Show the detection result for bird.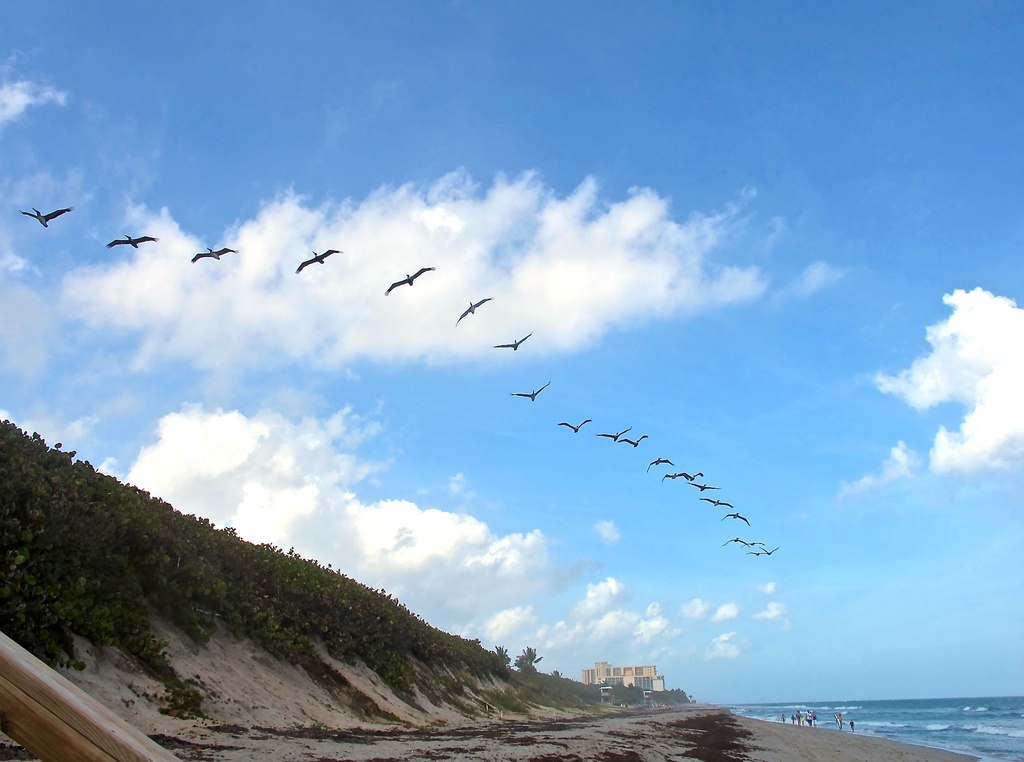
detection(646, 452, 677, 478).
